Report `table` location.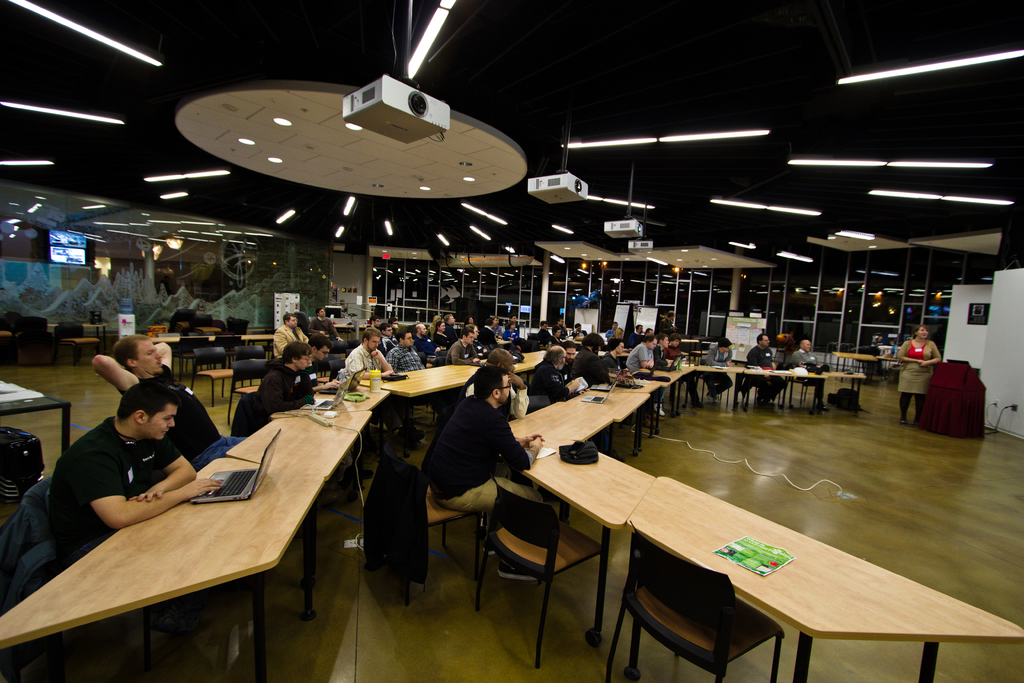
Report: x1=342, y1=343, x2=614, y2=463.
